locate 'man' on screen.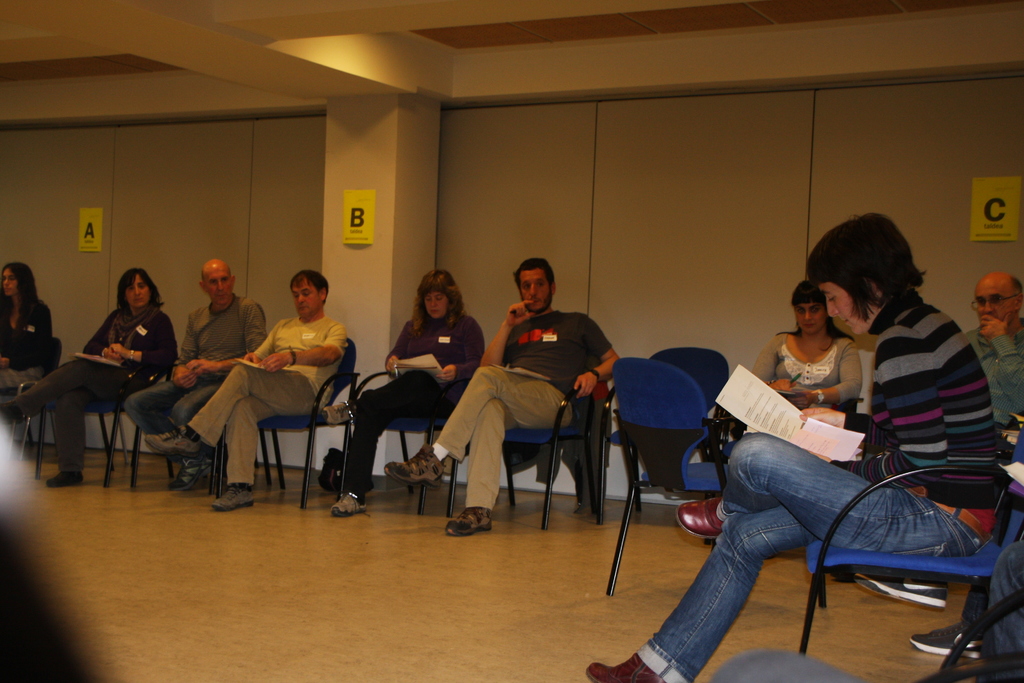
On screen at 440,265,623,537.
